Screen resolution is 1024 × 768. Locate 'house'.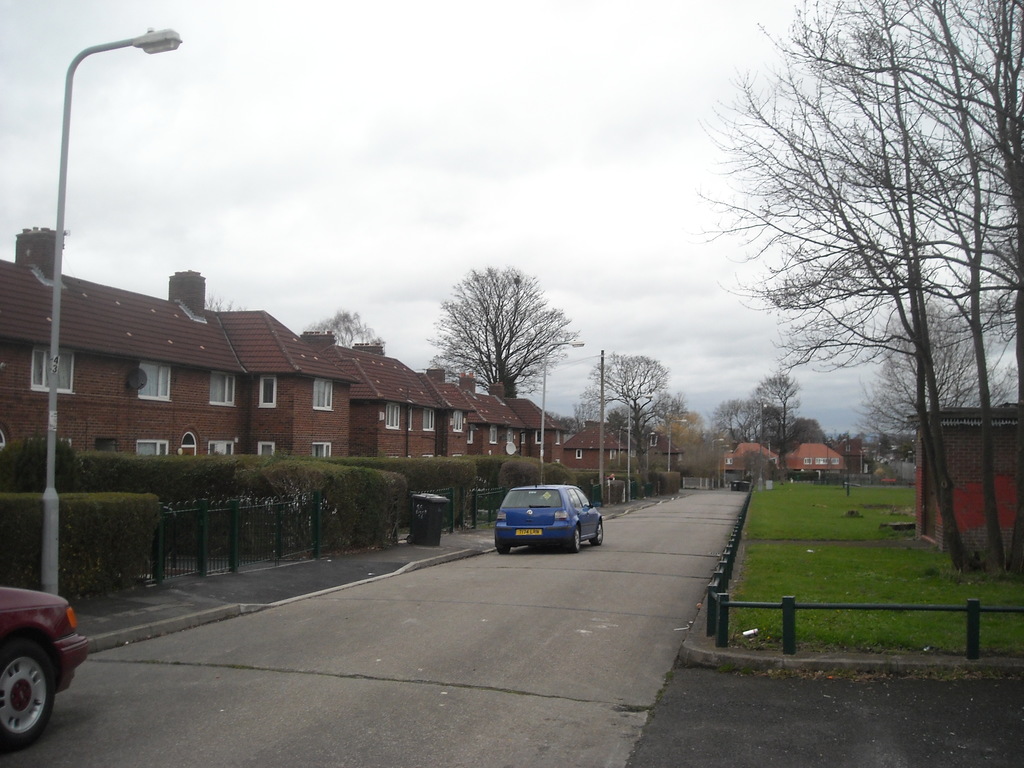
x1=431 y1=362 x2=470 y2=467.
